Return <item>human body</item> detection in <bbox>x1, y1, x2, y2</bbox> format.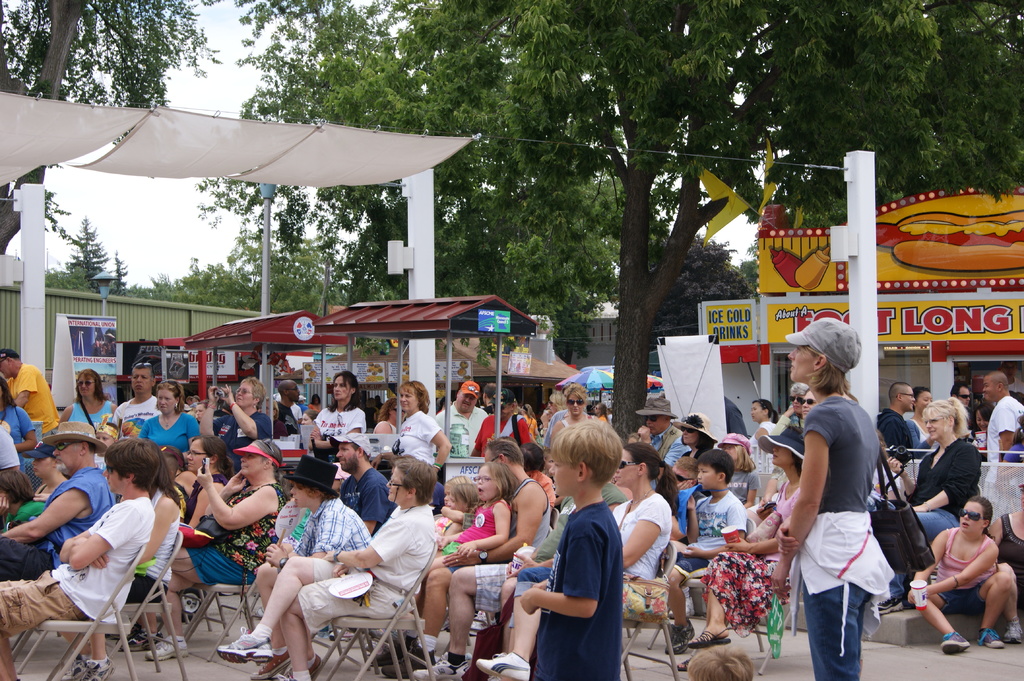
<bbox>477, 383, 493, 399</bbox>.
